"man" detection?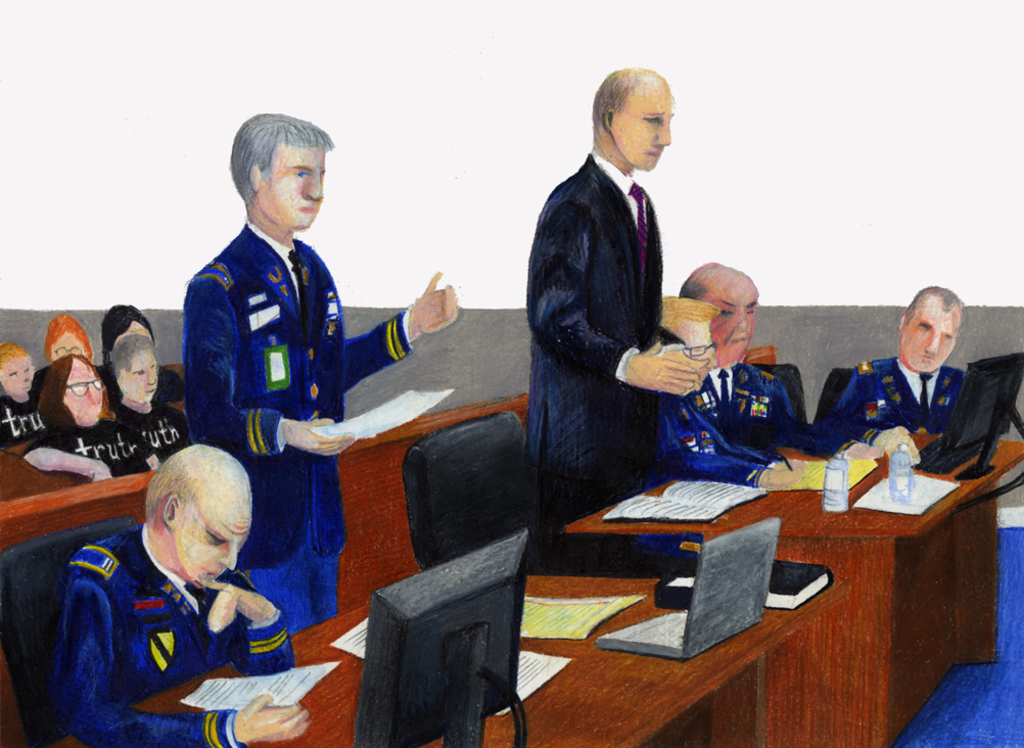
651:262:866:486
